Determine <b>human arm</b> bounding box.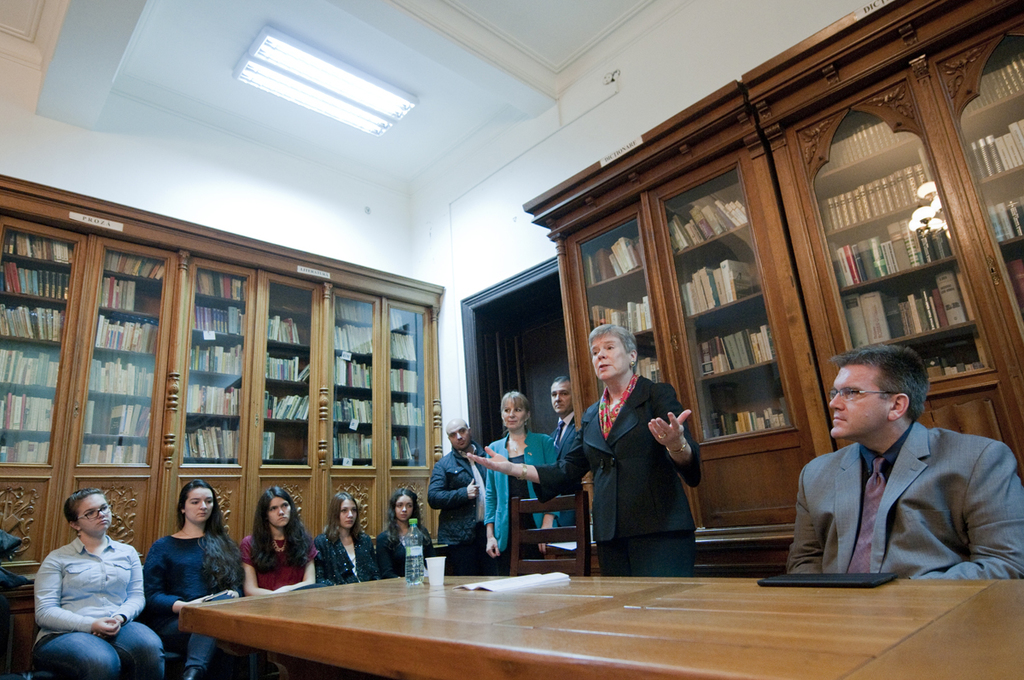
Determined: pyautogui.locateOnScreen(642, 404, 707, 501).
